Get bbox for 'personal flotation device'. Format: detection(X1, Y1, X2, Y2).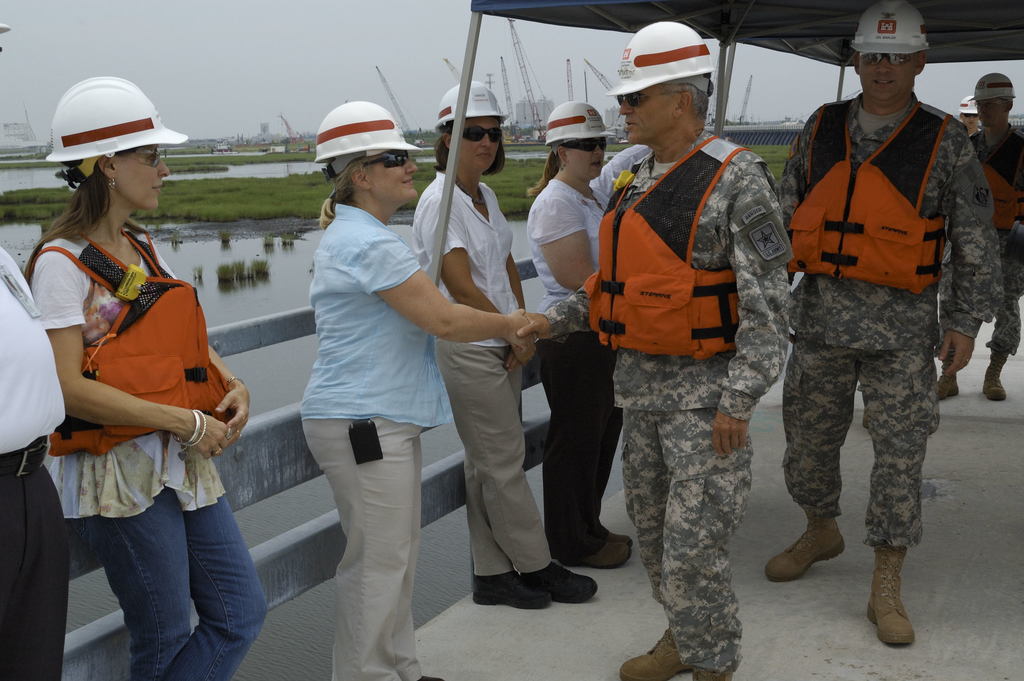
detection(974, 129, 1023, 231).
